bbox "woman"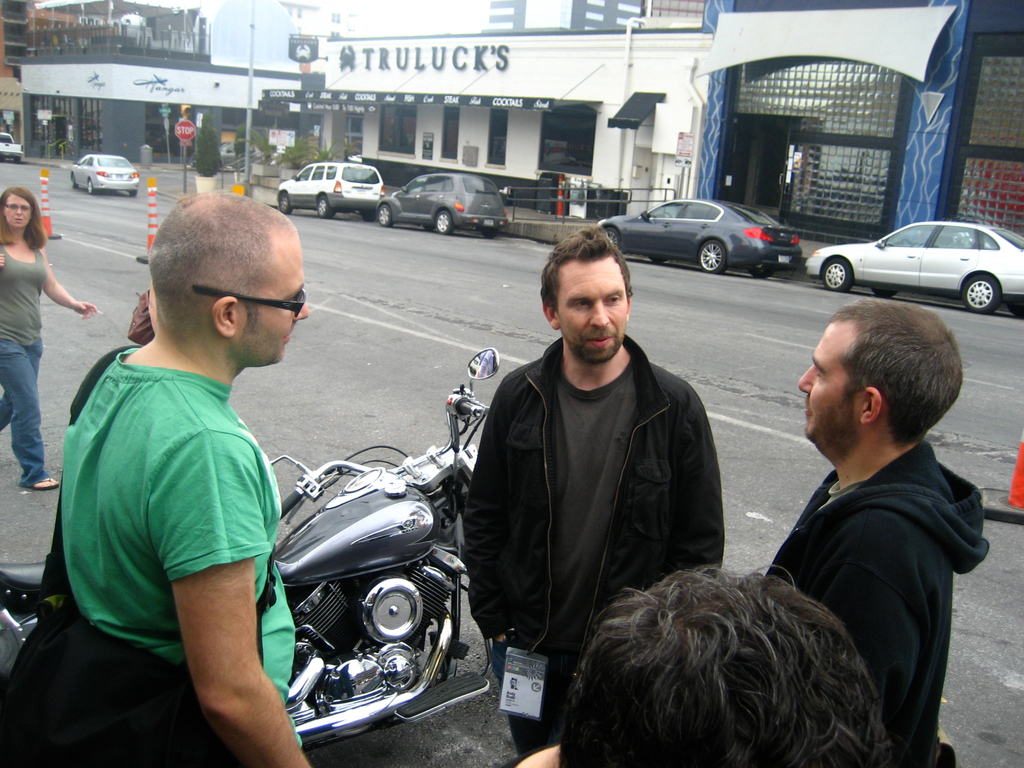
0:186:95:491
